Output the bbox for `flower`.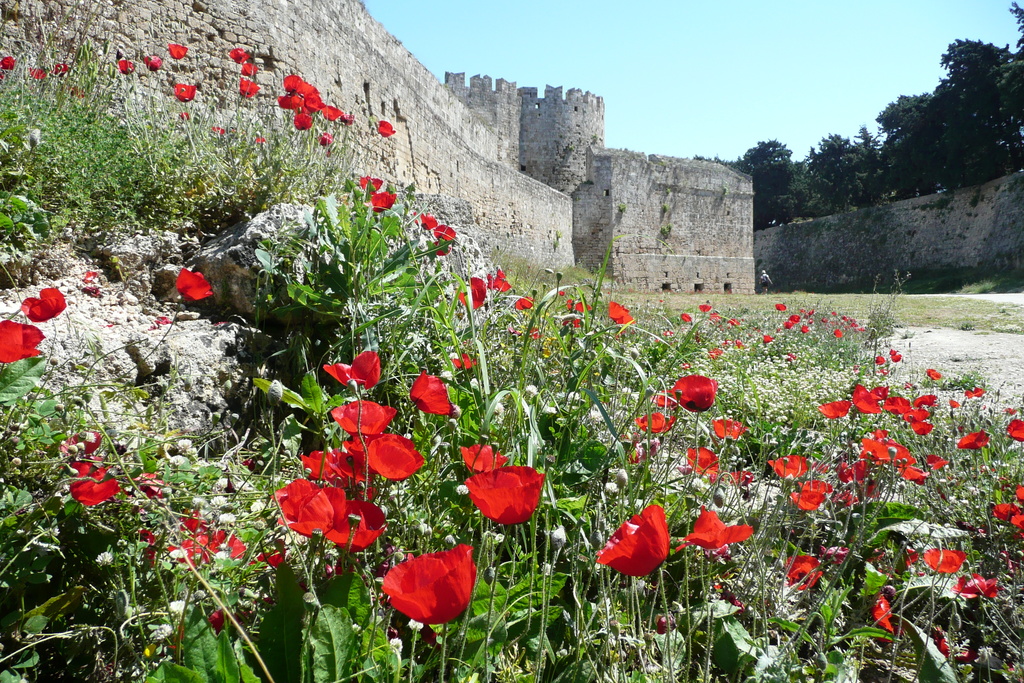
detection(563, 296, 589, 315).
